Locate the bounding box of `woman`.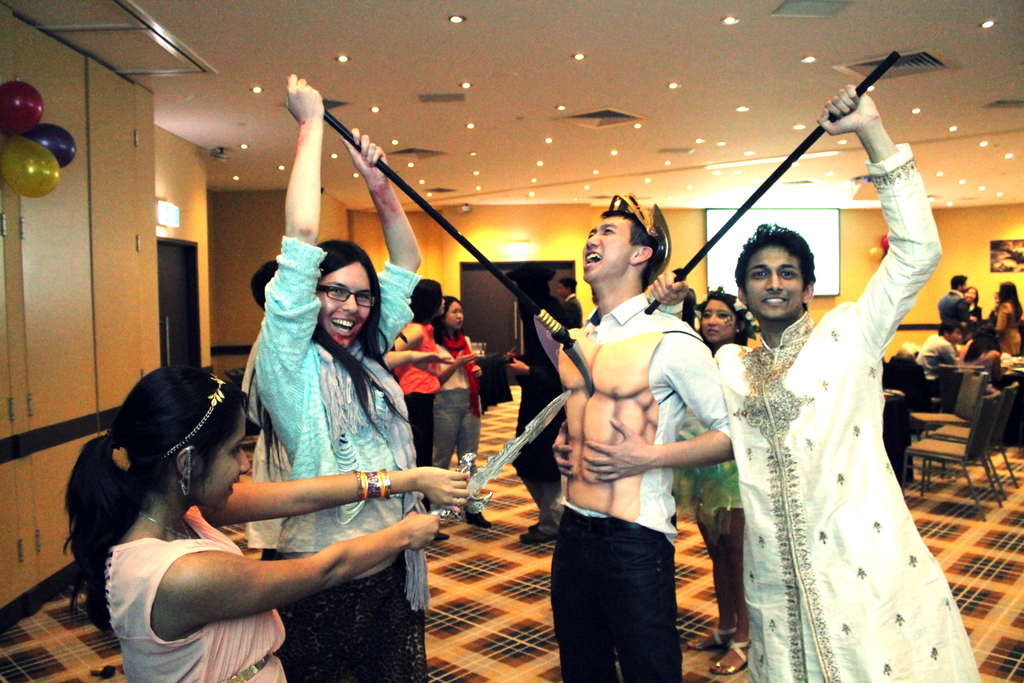
Bounding box: l=985, t=277, r=1023, b=349.
